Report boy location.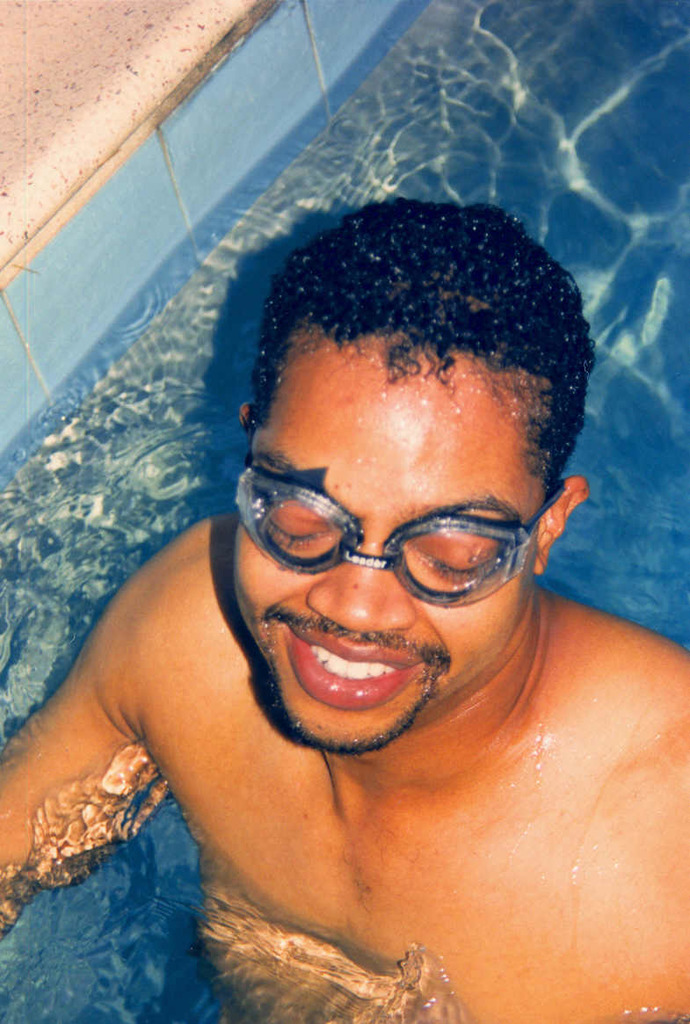
Report: Rect(0, 207, 689, 1023).
